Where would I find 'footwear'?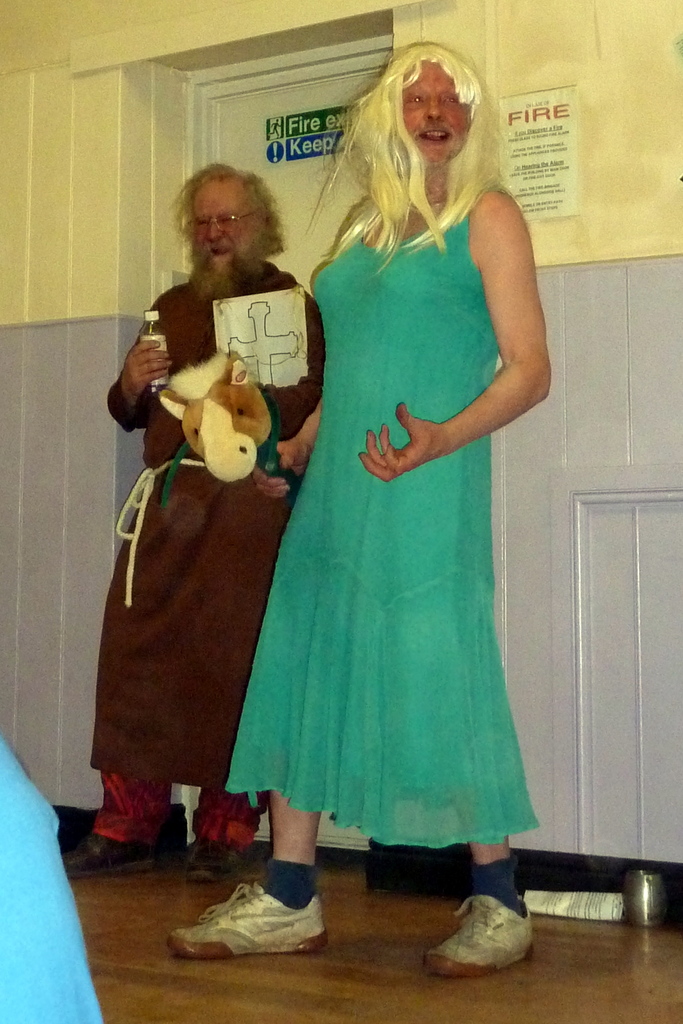
At rect(170, 884, 325, 952).
